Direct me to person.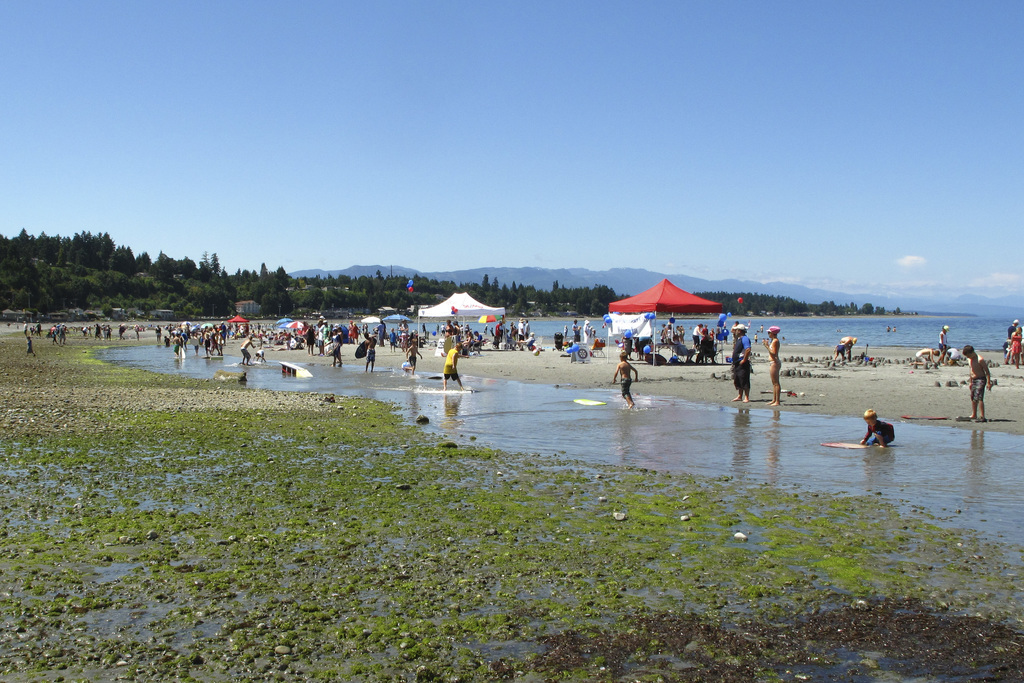
Direction: BBox(525, 321, 532, 337).
